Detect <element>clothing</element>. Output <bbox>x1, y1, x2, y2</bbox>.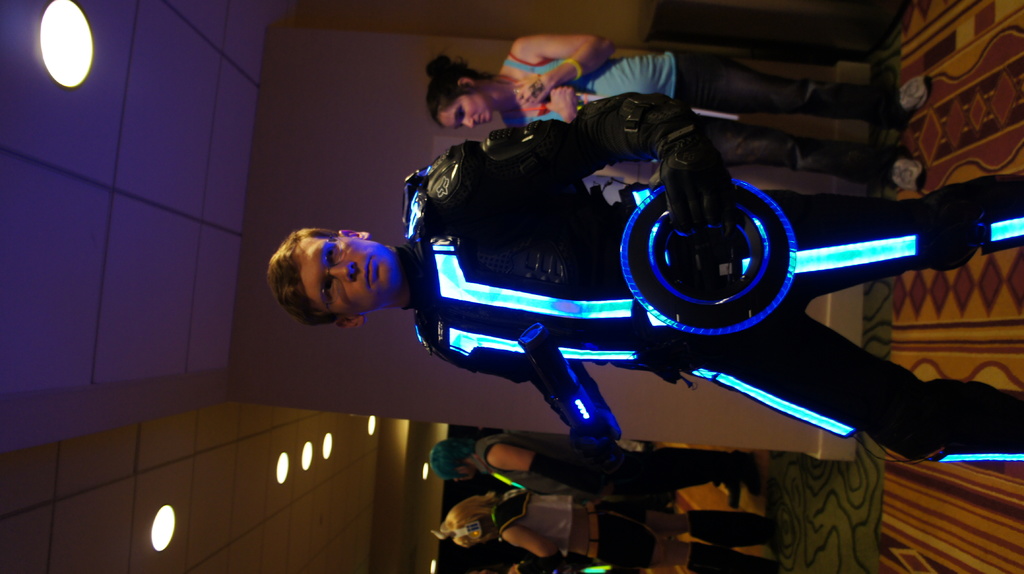
<bbox>503, 51, 897, 173</bbox>.
